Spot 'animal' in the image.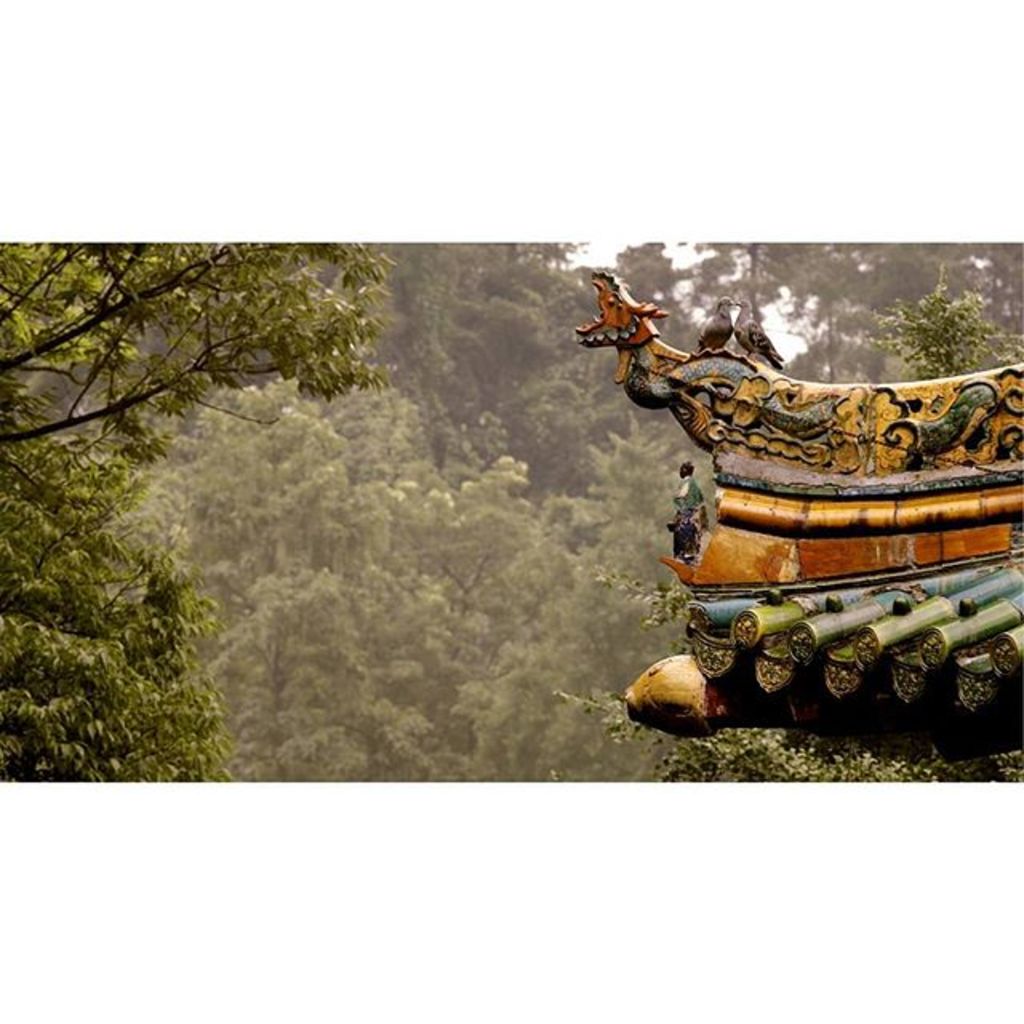
'animal' found at (734,298,782,371).
